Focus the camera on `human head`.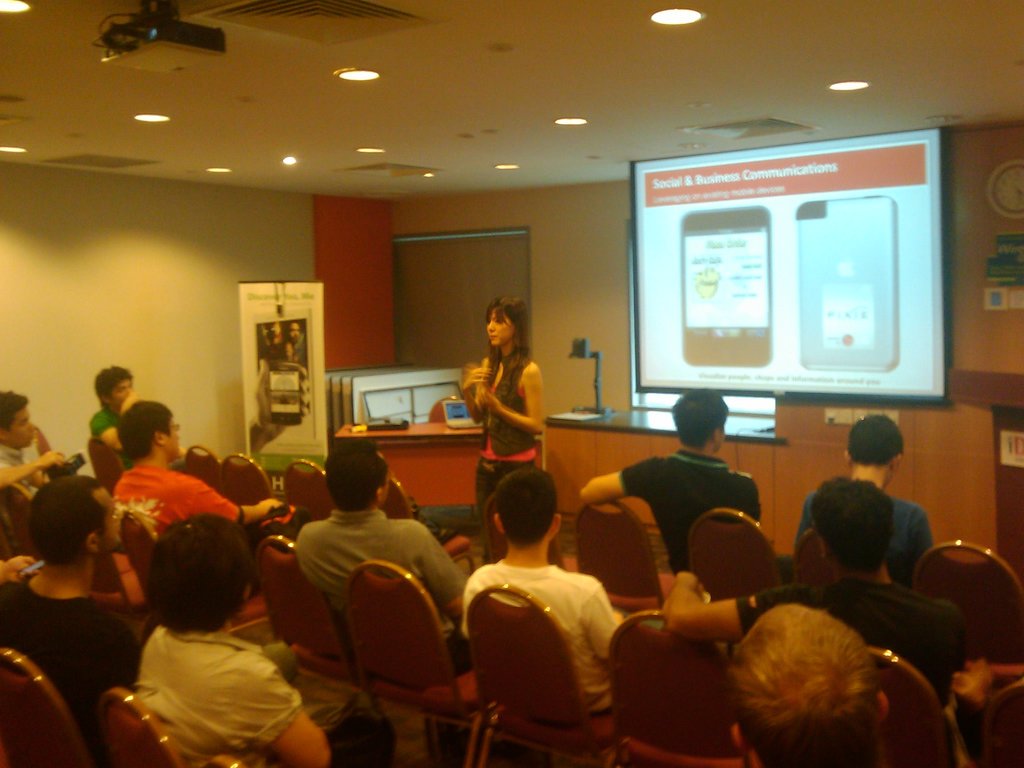
Focus region: crop(0, 390, 35, 448).
